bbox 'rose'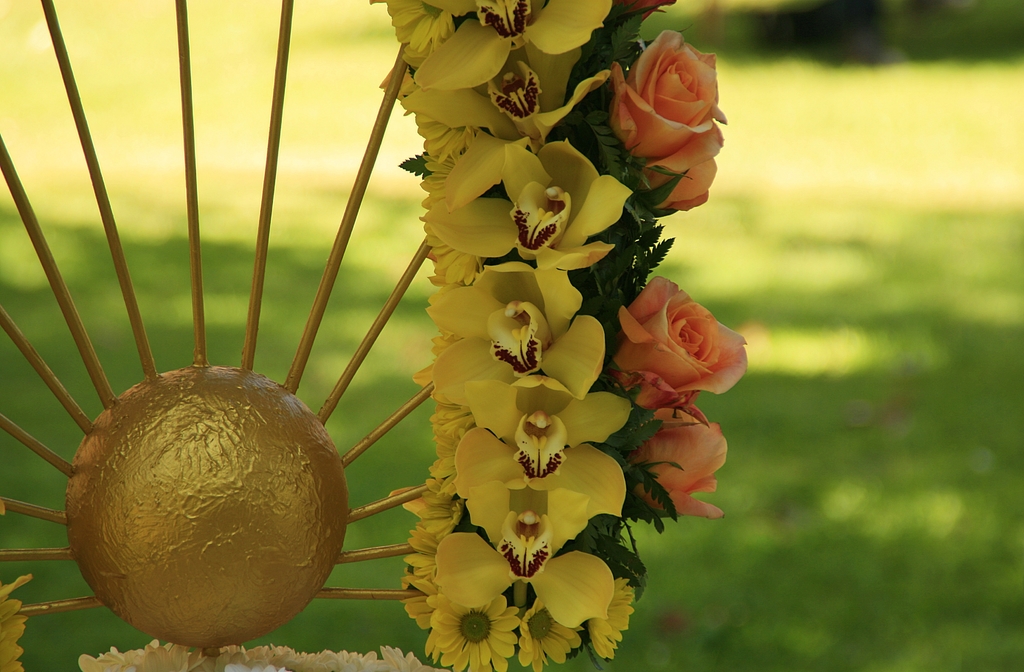
Rect(622, 401, 727, 520)
